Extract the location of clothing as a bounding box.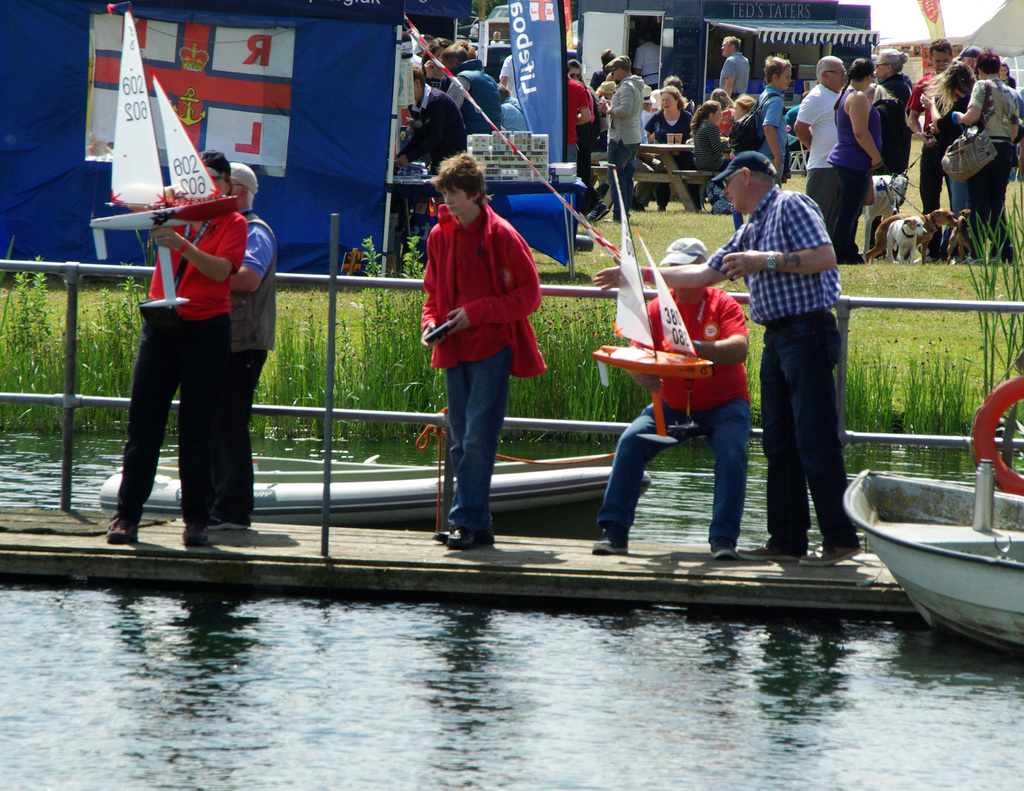
pyautogui.locateOnScreen(977, 76, 1023, 246).
